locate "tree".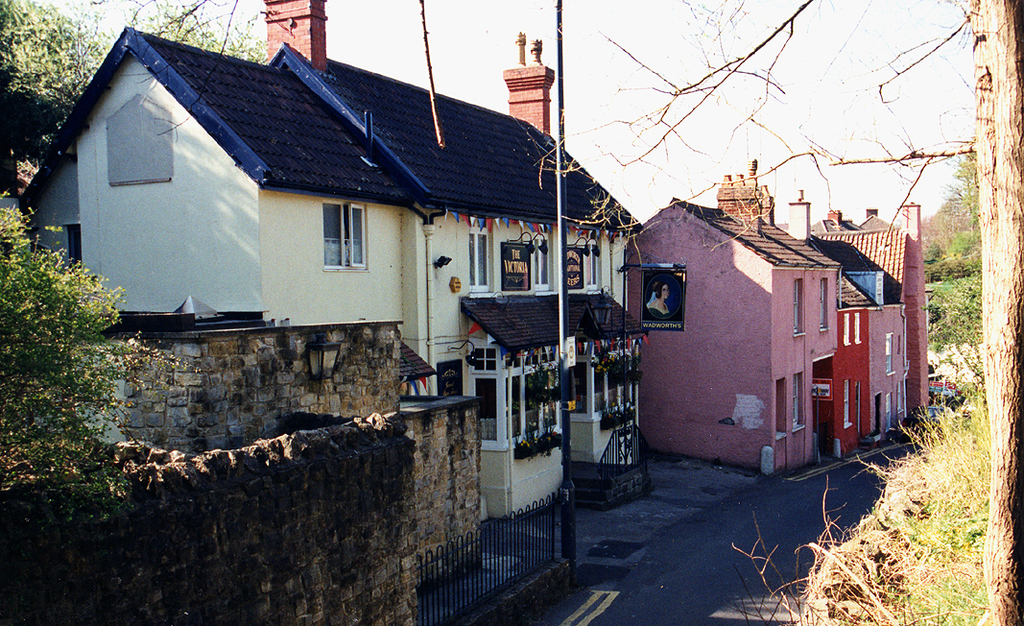
Bounding box: [517, 0, 1023, 625].
